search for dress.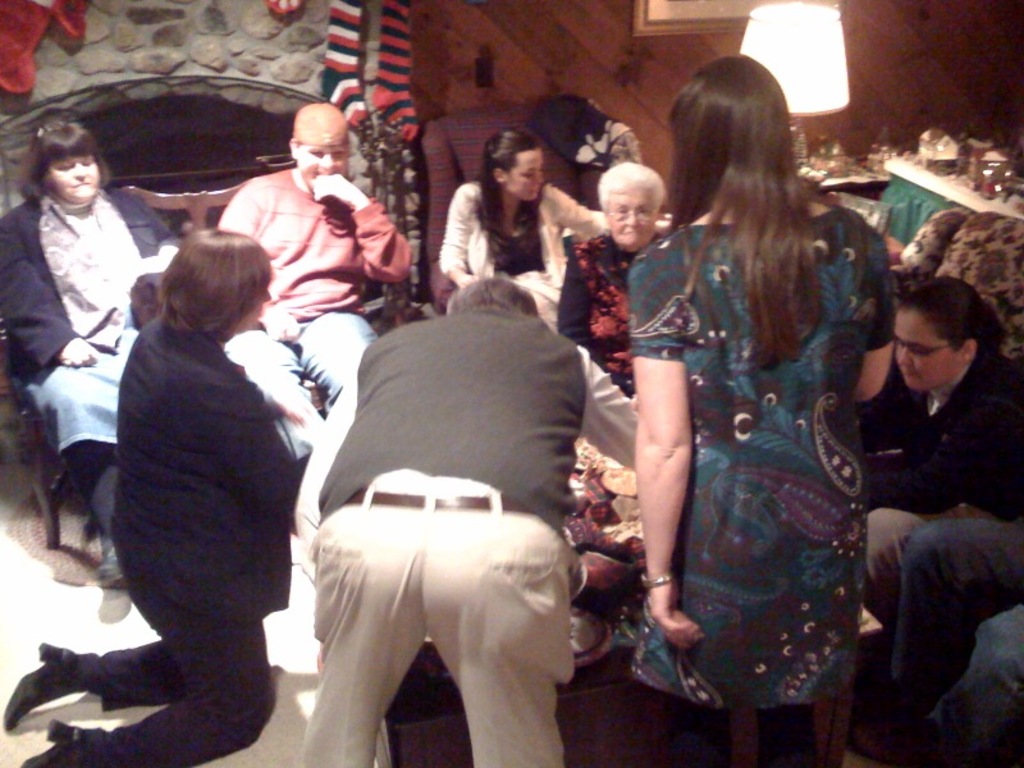
Found at locate(628, 193, 886, 712).
